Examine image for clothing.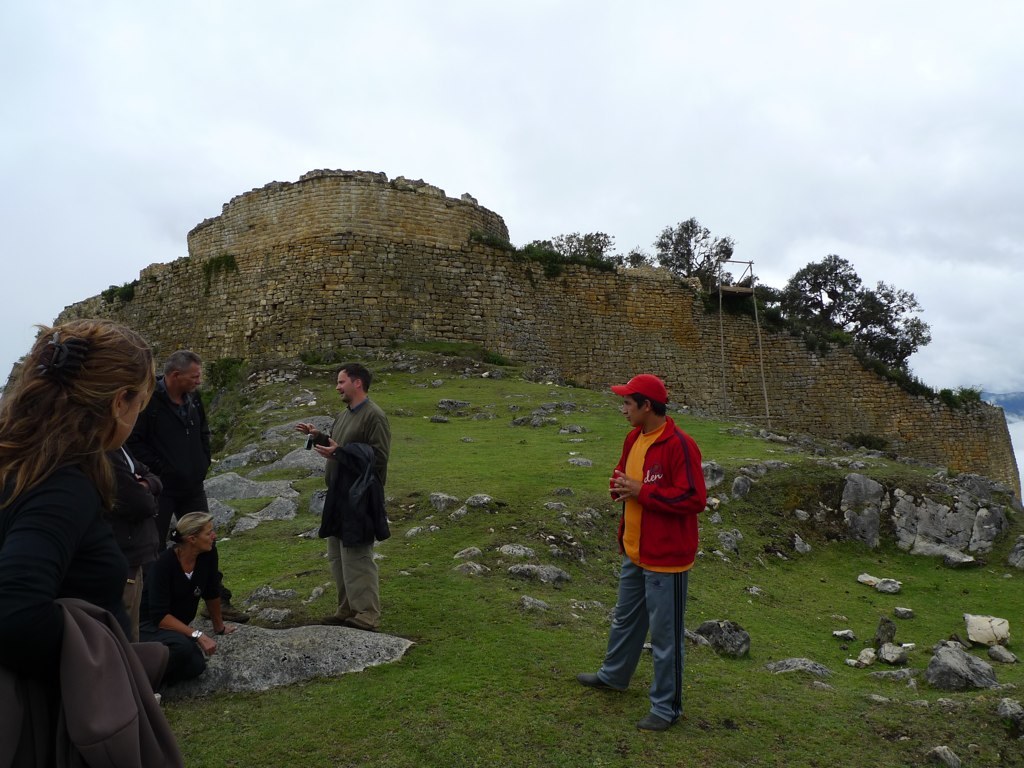
Examination result: <region>316, 397, 394, 624</region>.
